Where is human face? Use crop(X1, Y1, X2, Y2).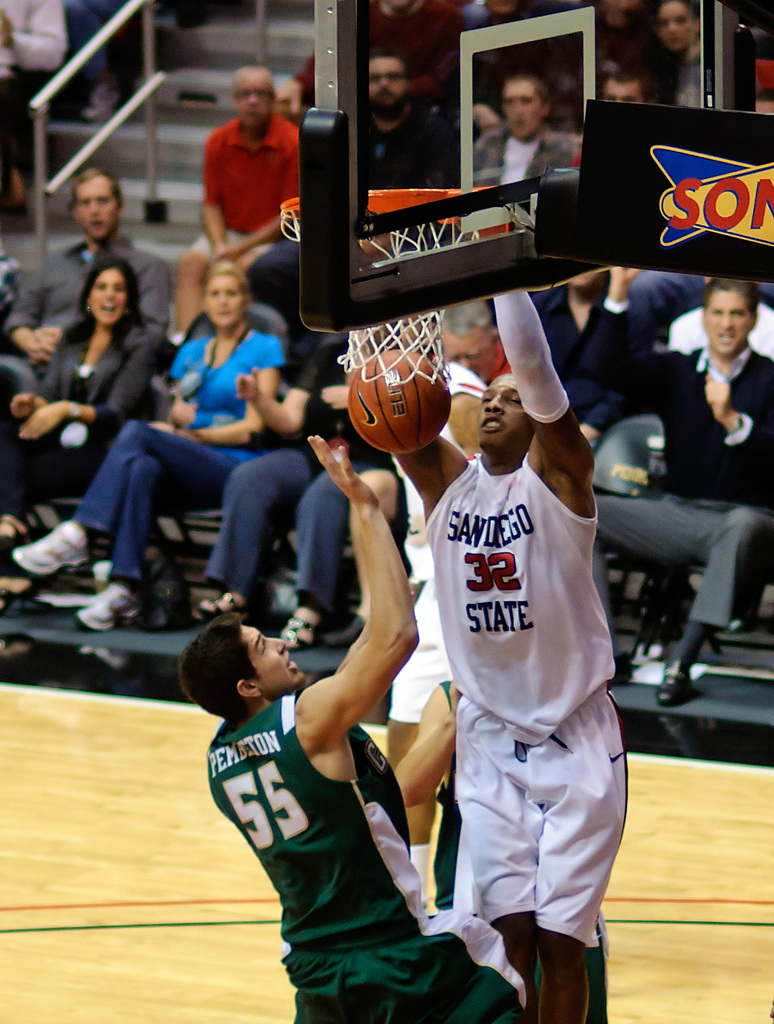
crop(500, 83, 545, 144).
